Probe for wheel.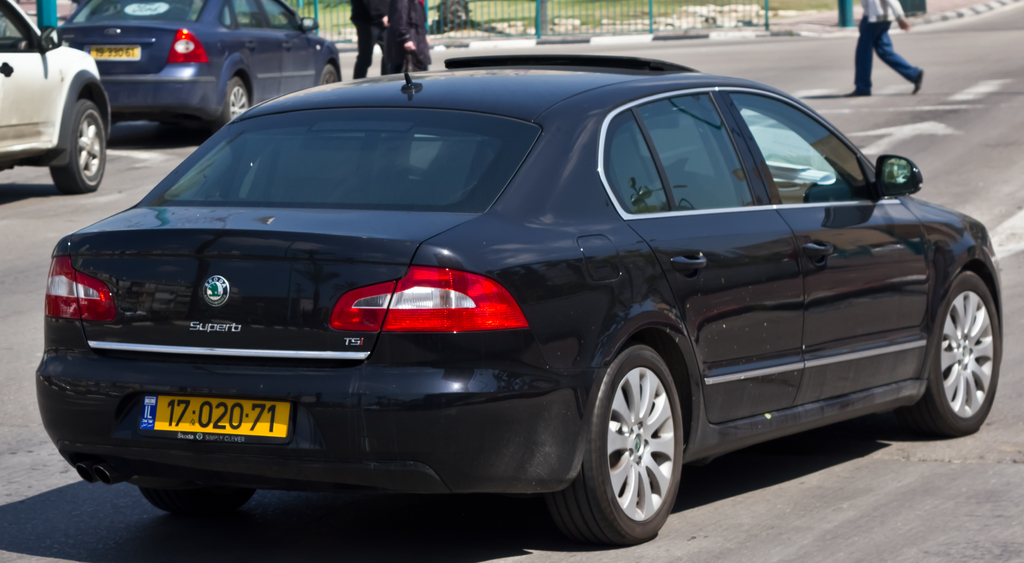
Probe result: 137/485/255/518.
